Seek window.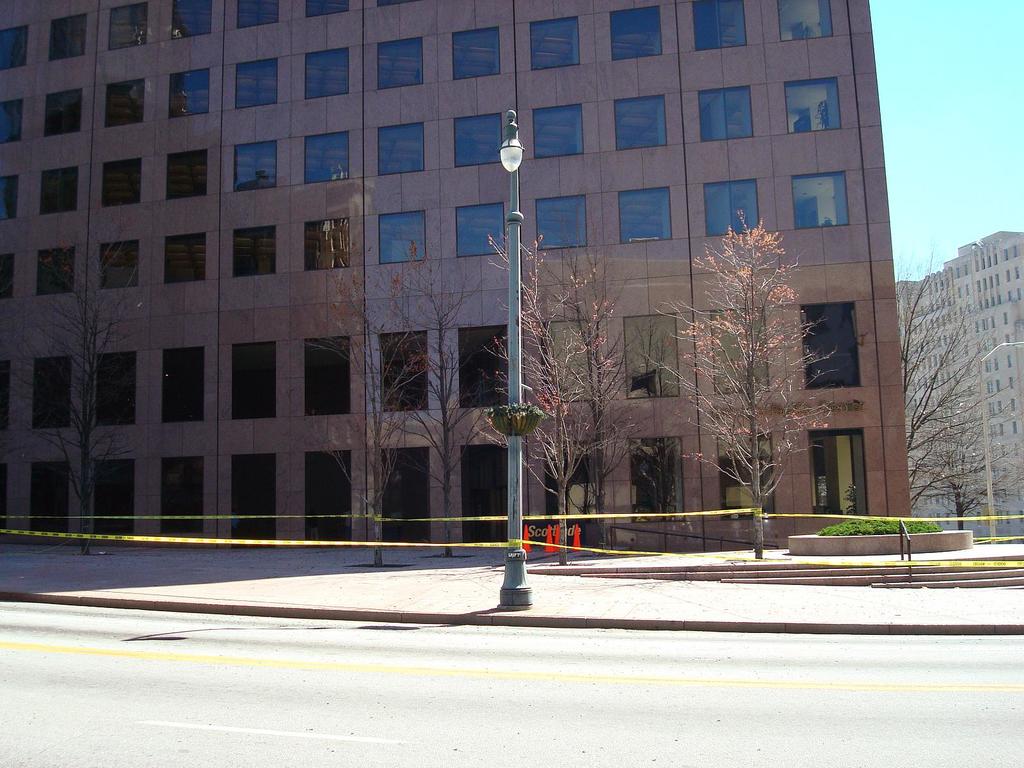
236 61 278 103.
